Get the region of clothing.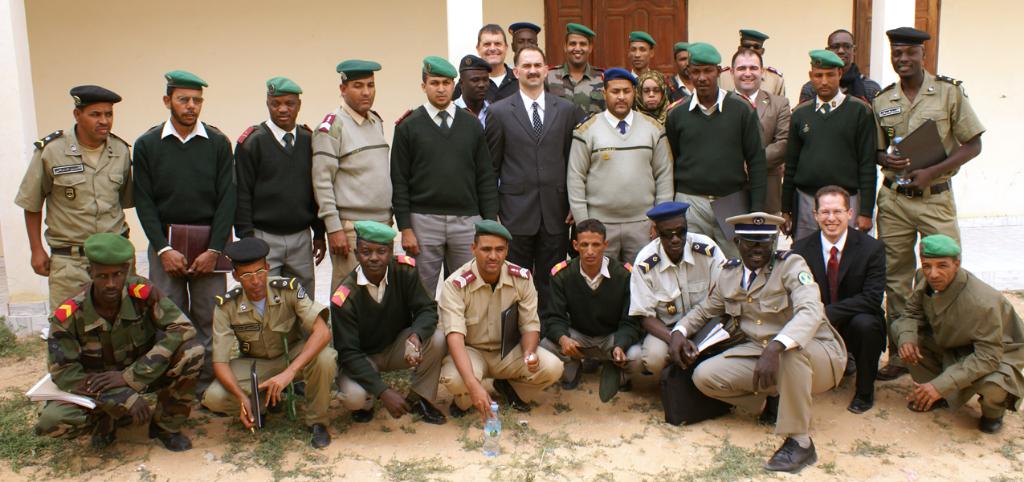
x1=565, y1=104, x2=675, y2=276.
